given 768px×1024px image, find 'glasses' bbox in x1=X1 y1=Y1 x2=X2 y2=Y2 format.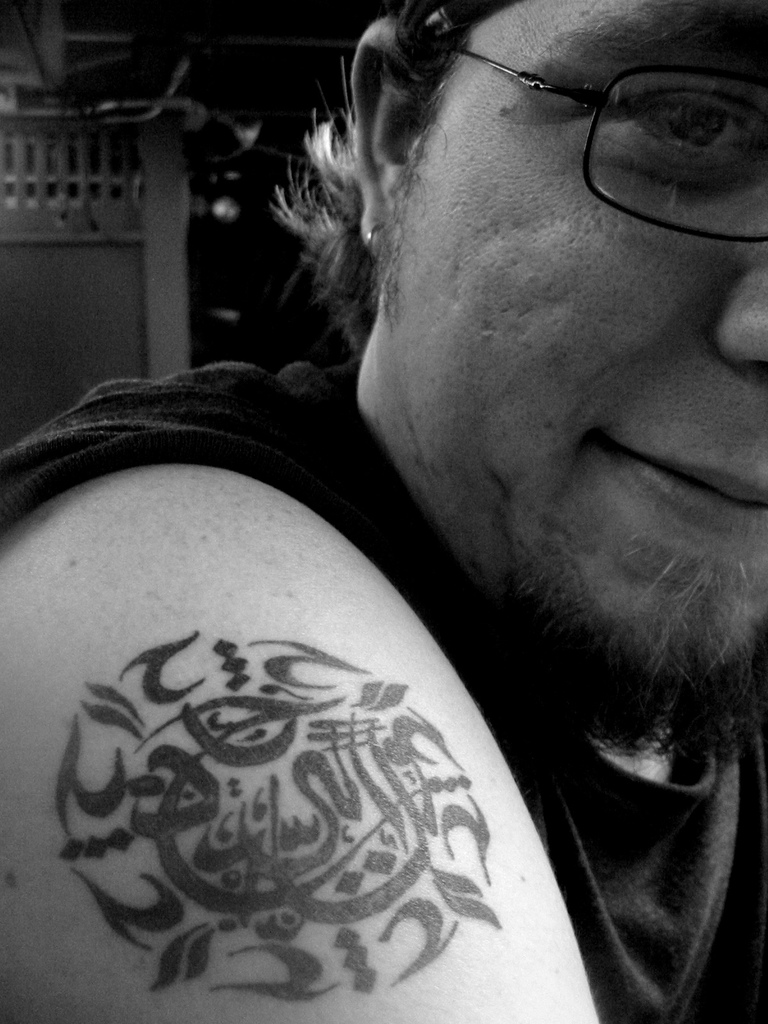
x1=438 y1=39 x2=767 y2=243.
